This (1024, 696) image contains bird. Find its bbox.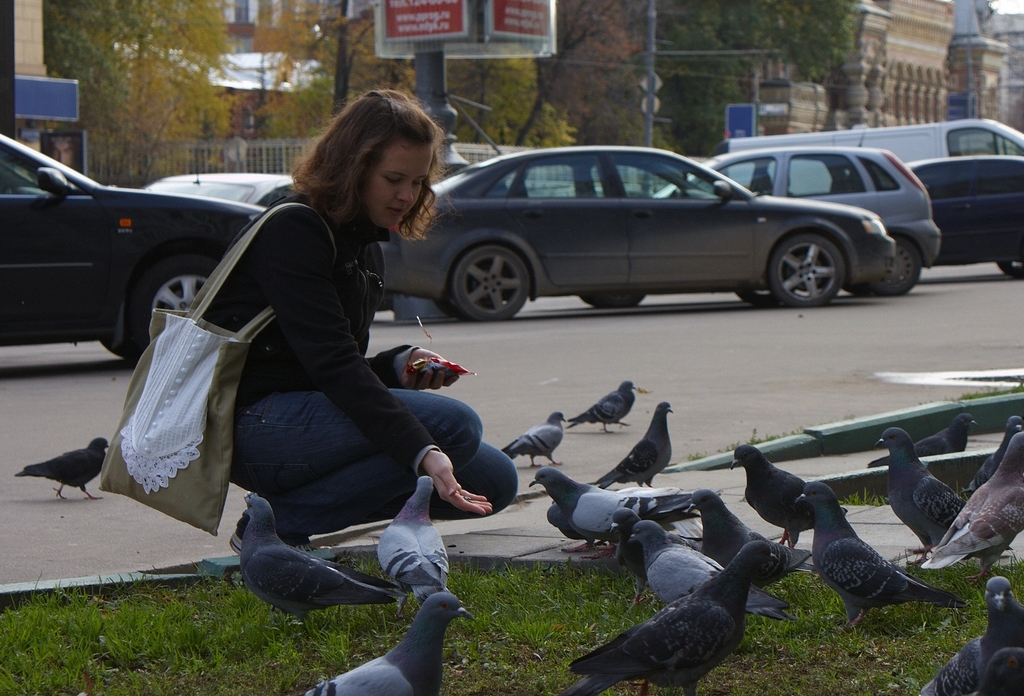
{"x1": 686, "y1": 490, "x2": 813, "y2": 589}.
